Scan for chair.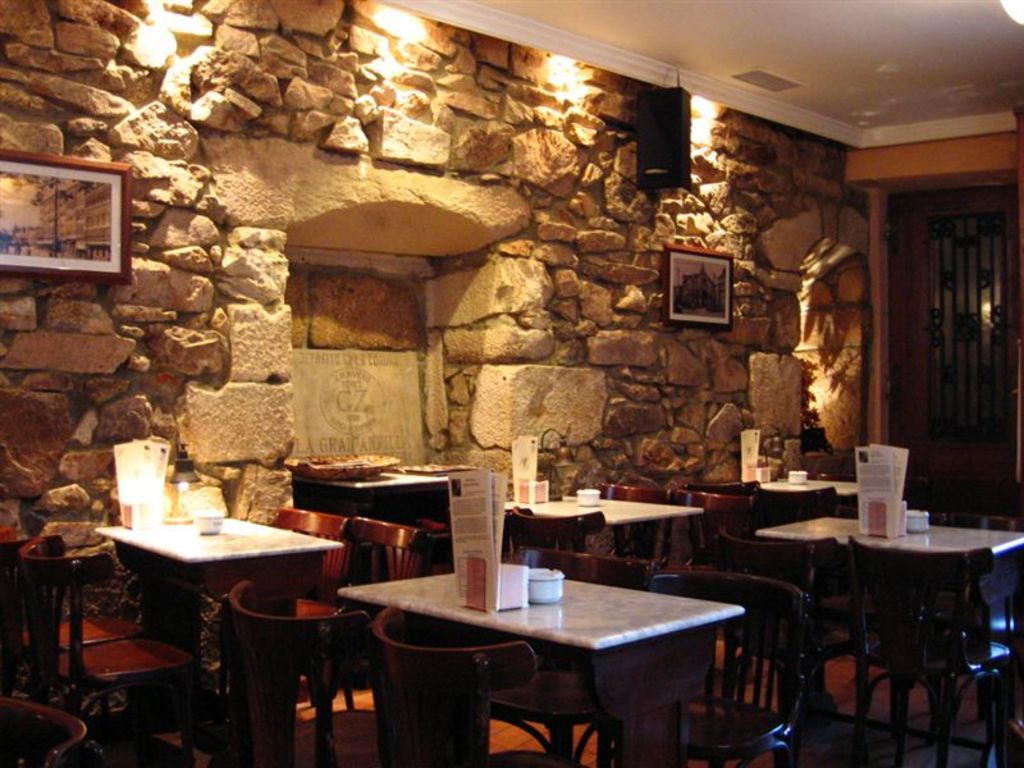
Scan result: {"left": 576, "top": 475, "right": 681, "bottom": 590}.
